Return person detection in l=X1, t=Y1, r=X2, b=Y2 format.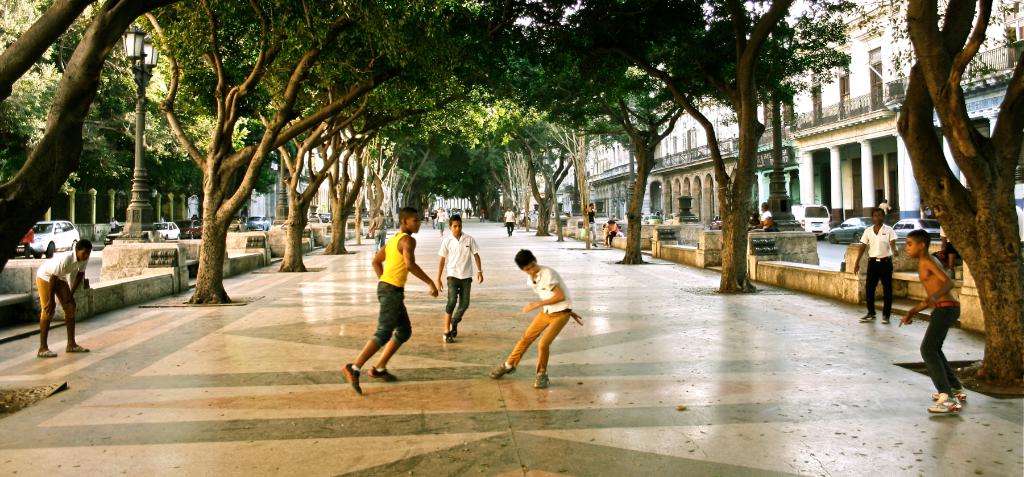
l=901, t=230, r=964, b=417.
